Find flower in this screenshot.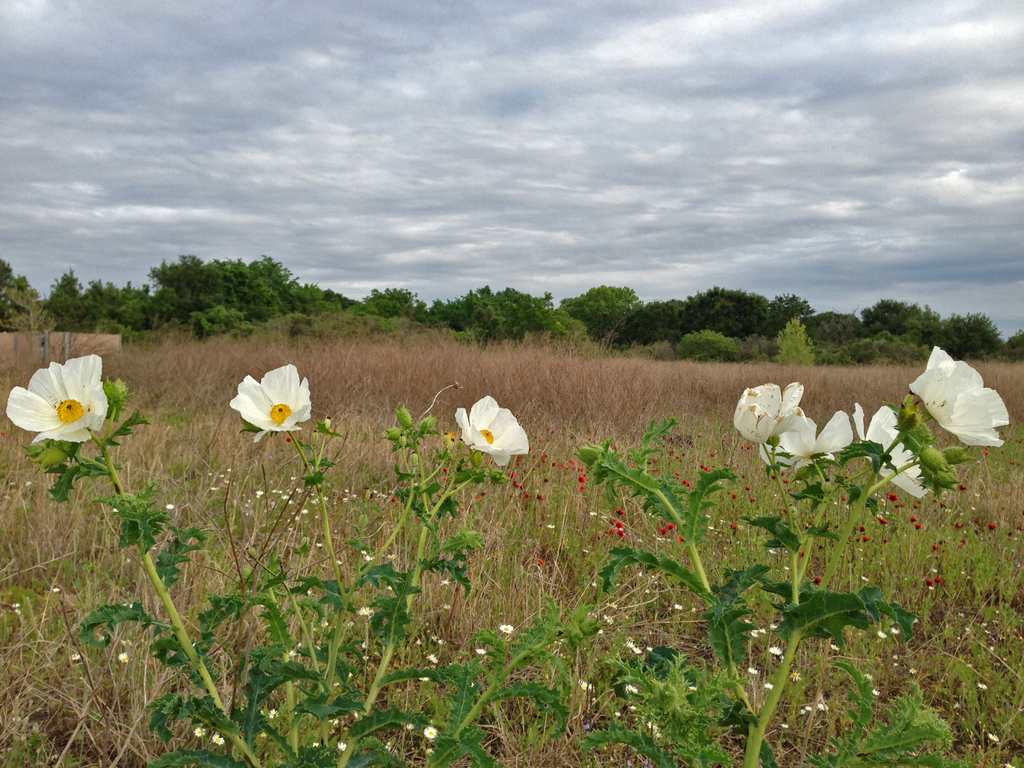
The bounding box for flower is BBox(4, 353, 107, 444).
